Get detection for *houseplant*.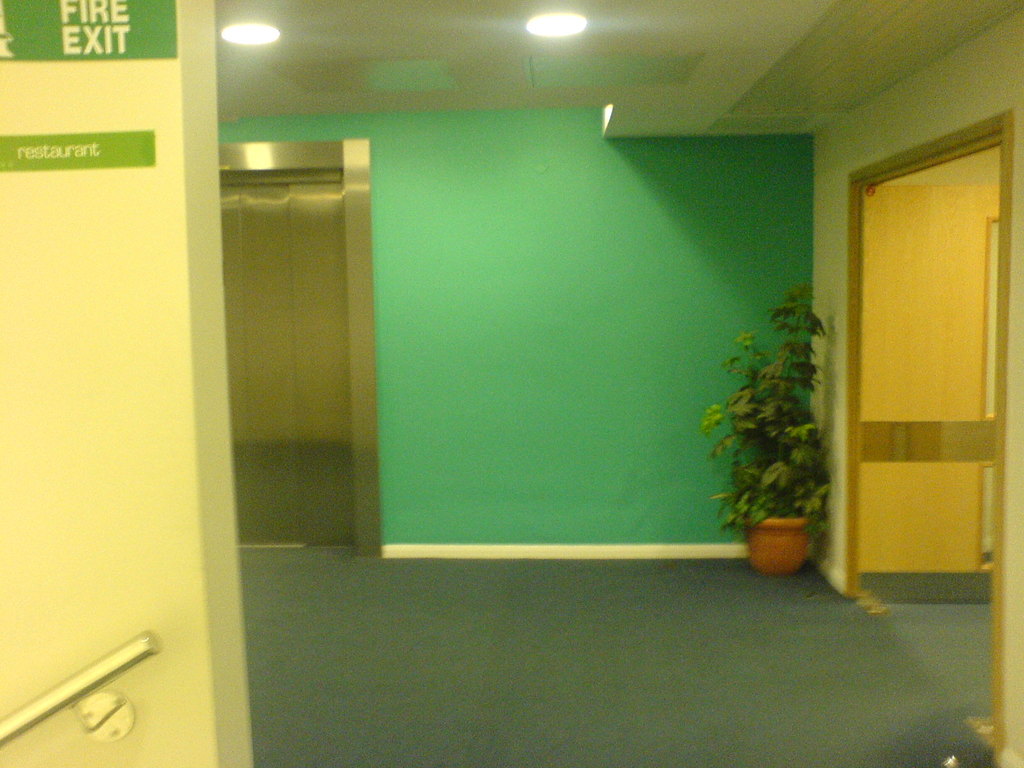
Detection: Rect(701, 288, 833, 572).
